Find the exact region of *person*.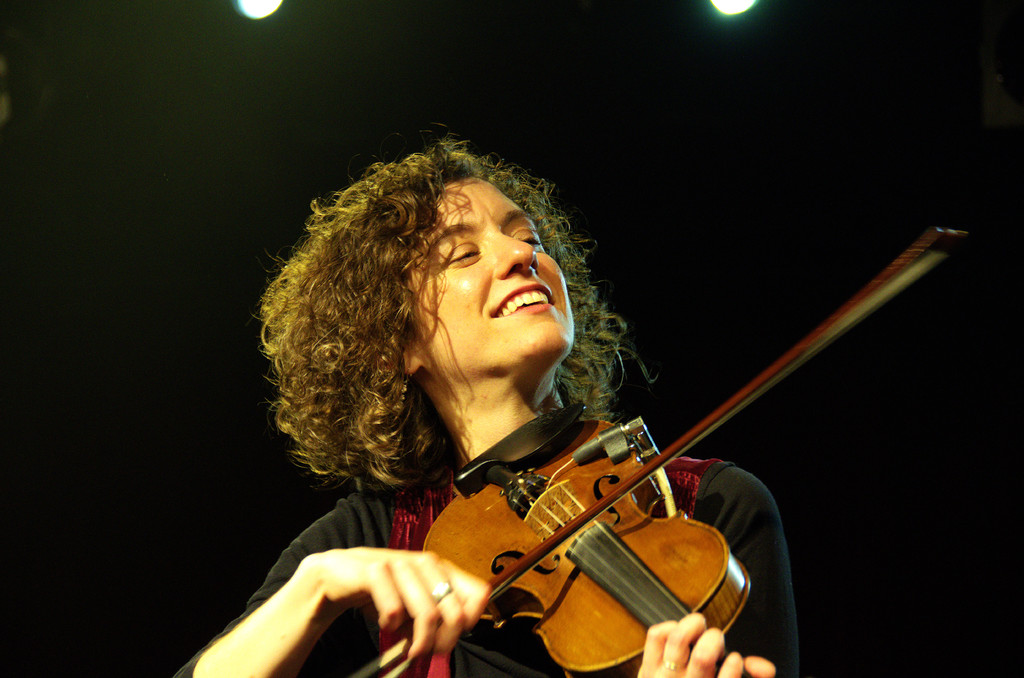
Exact region: [212, 132, 885, 677].
